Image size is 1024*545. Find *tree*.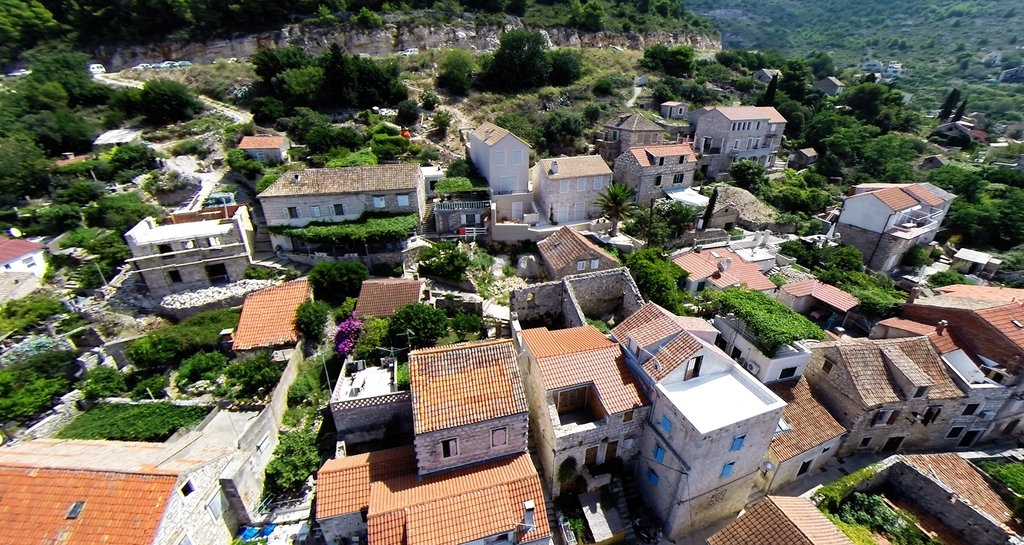
717/285/831/357.
